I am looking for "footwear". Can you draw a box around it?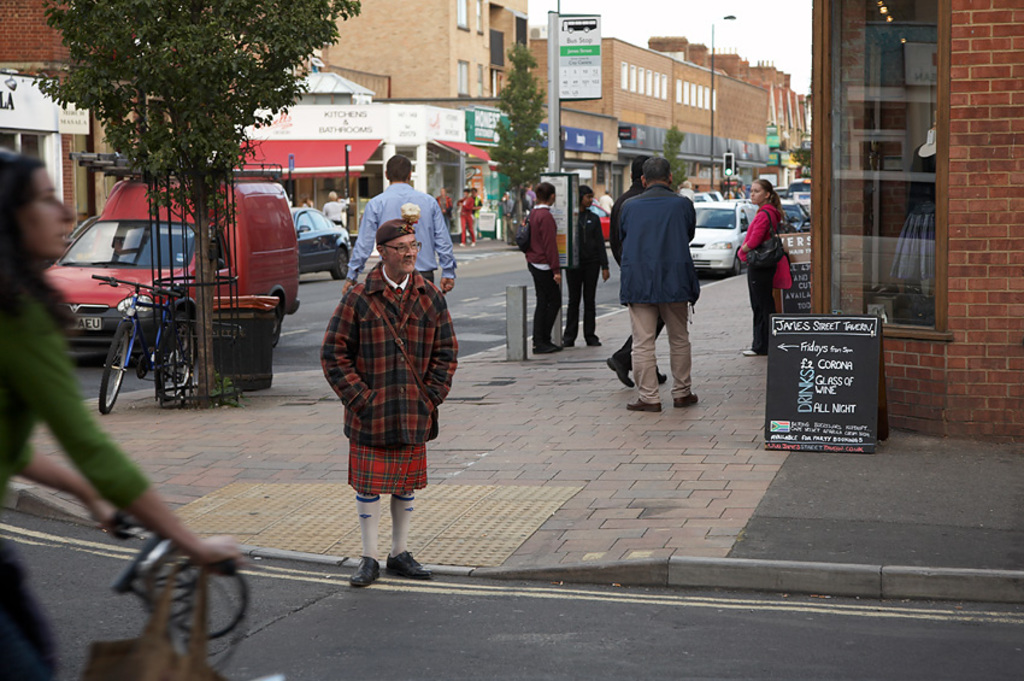
Sure, the bounding box is (593,339,600,346).
